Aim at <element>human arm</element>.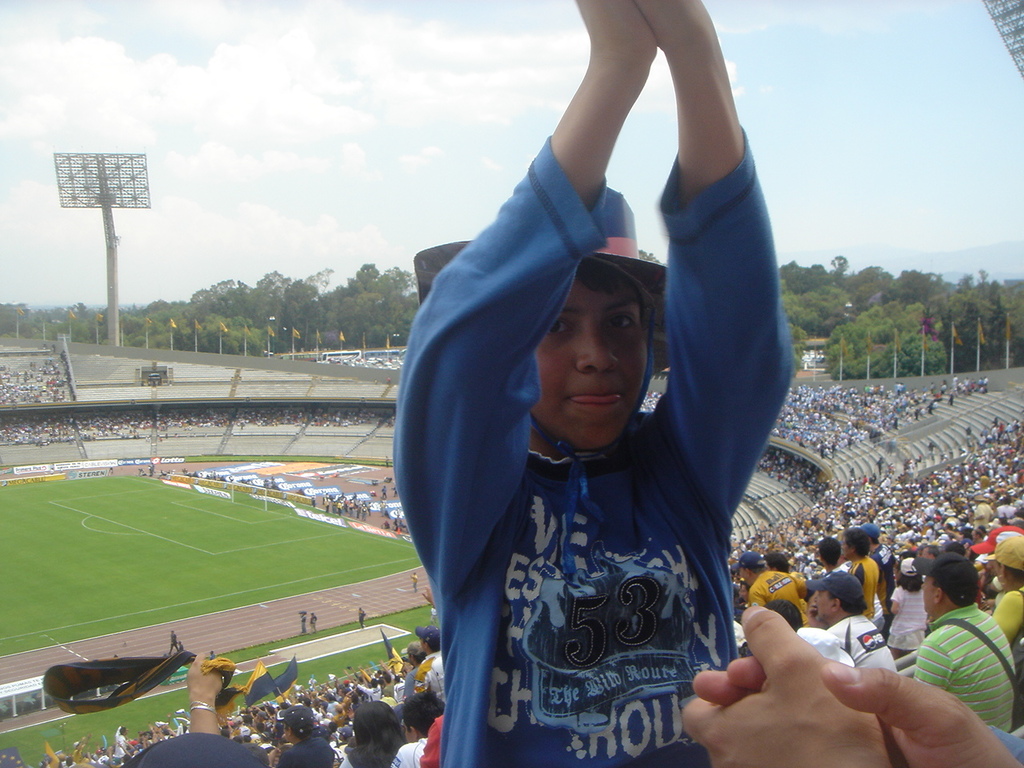
Aimed at BBox(909, 634, 955, 689).
